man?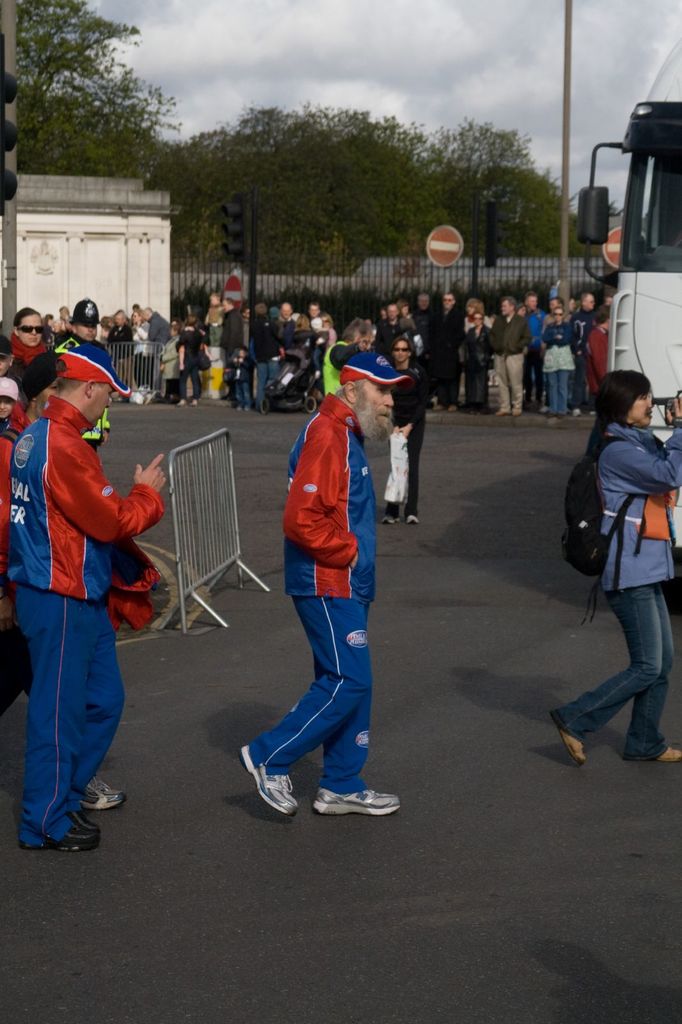
box=[425, 284, 463, 414]
